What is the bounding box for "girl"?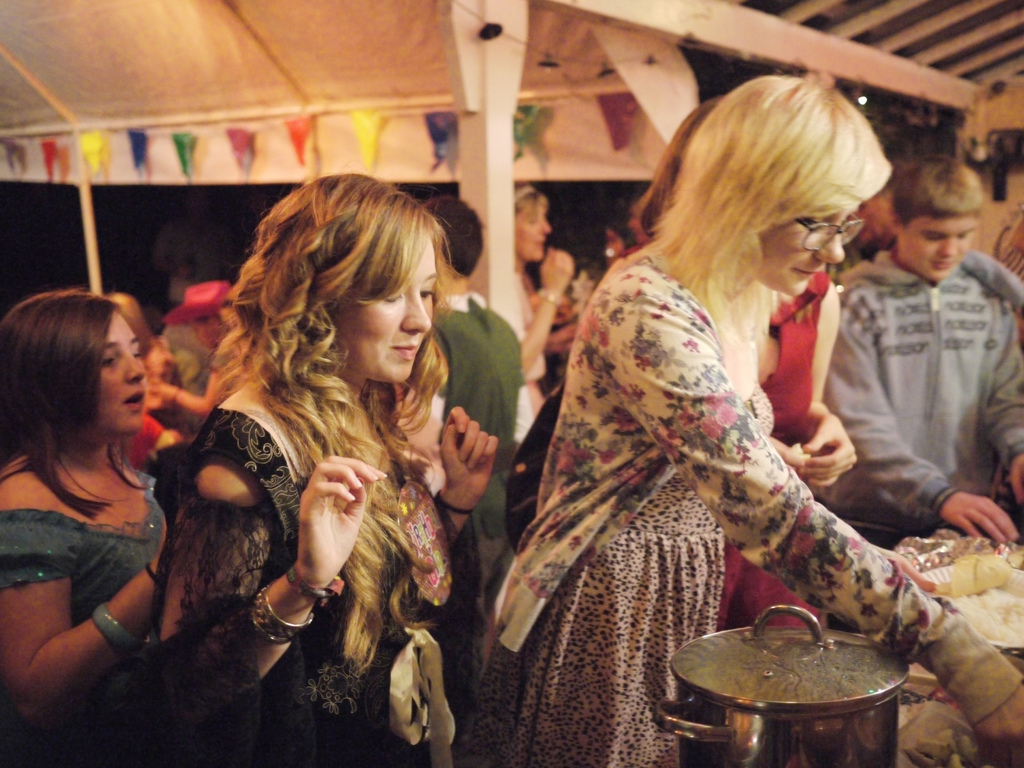
134/162/511/767.
